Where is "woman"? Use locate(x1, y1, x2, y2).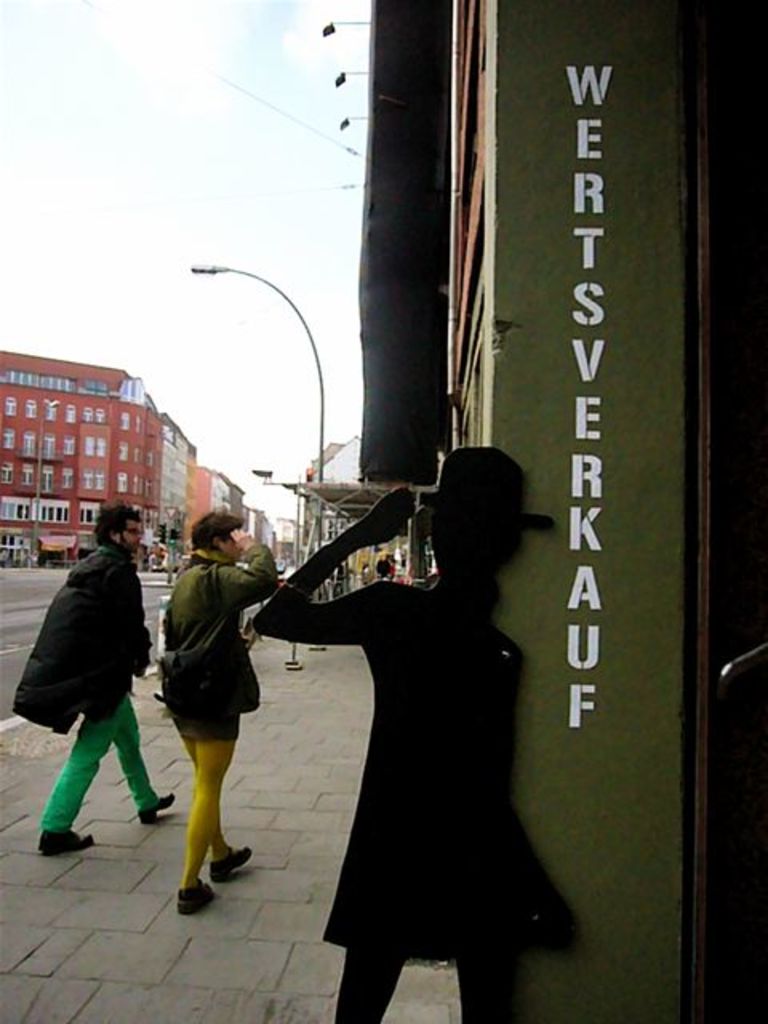
locate(254, 446, 590, 1022).
